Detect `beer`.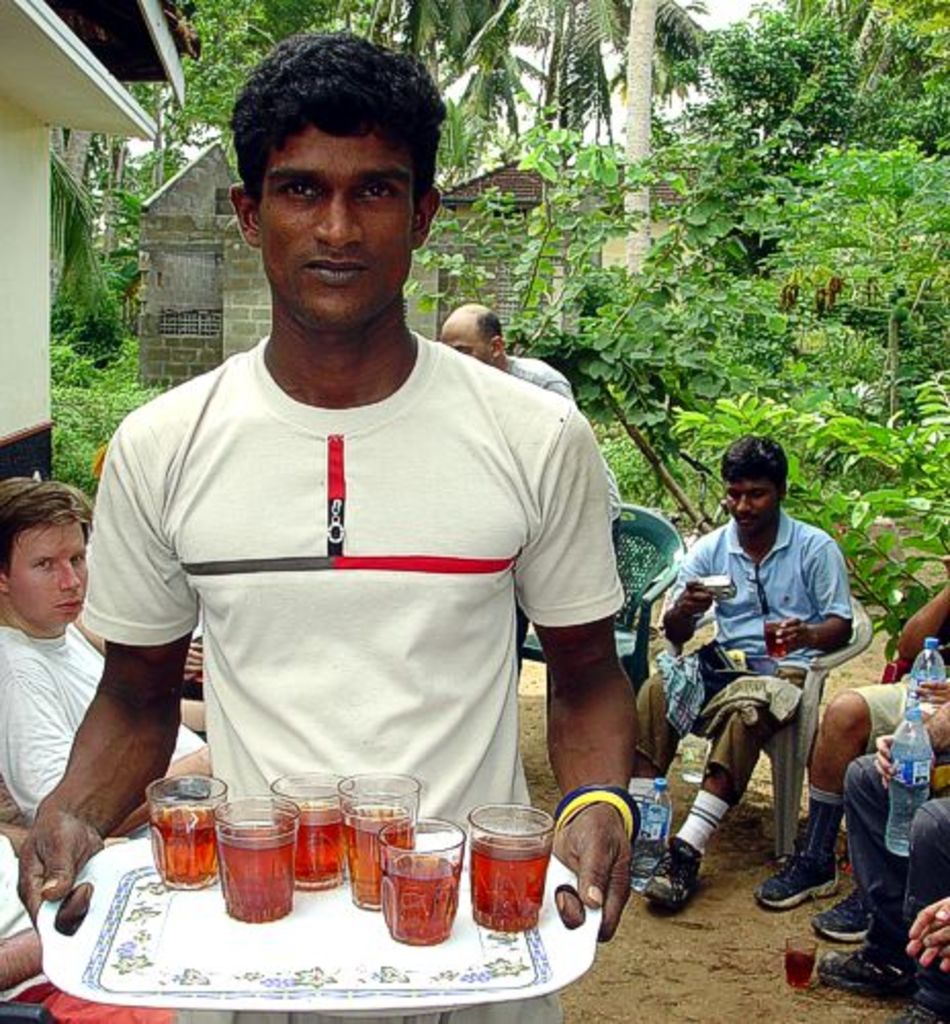
Detected at 467:805:549:940.
